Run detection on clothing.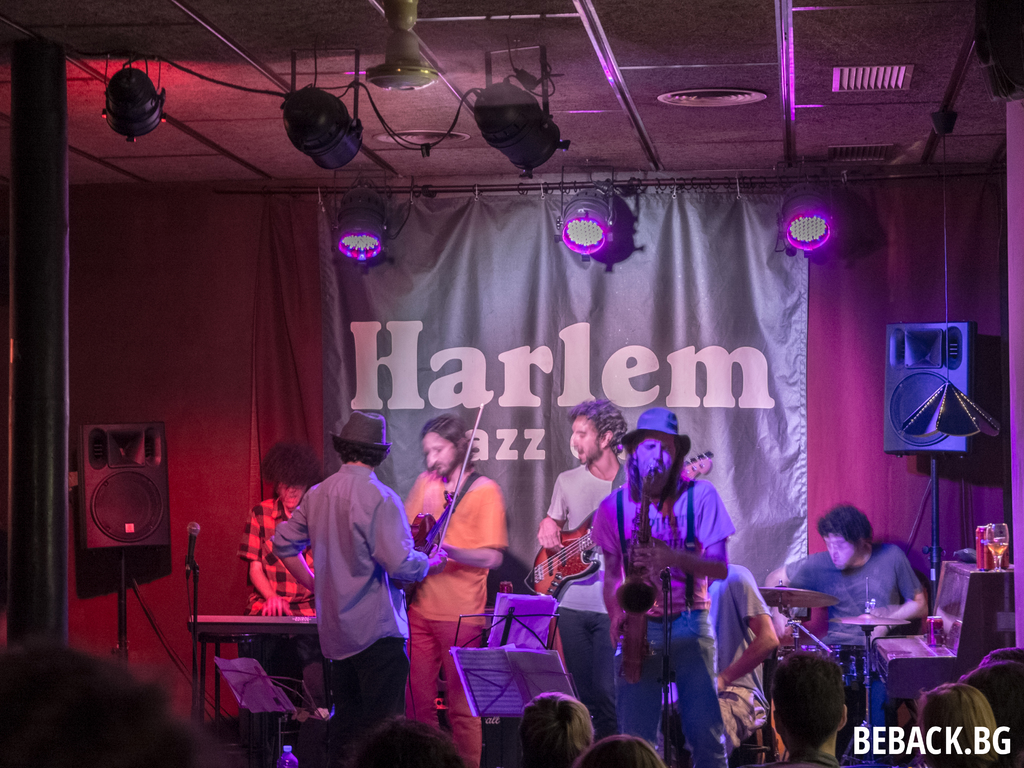
Result: (391,466,513,630).
